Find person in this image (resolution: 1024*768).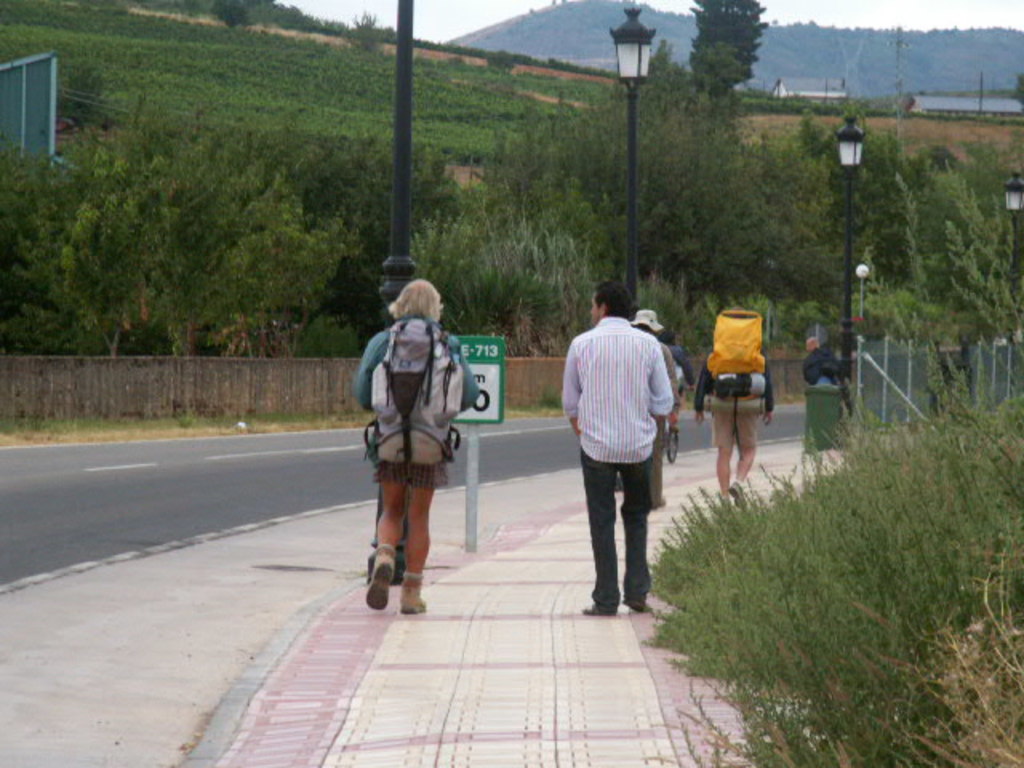
region(630, 310, 683, 507).
